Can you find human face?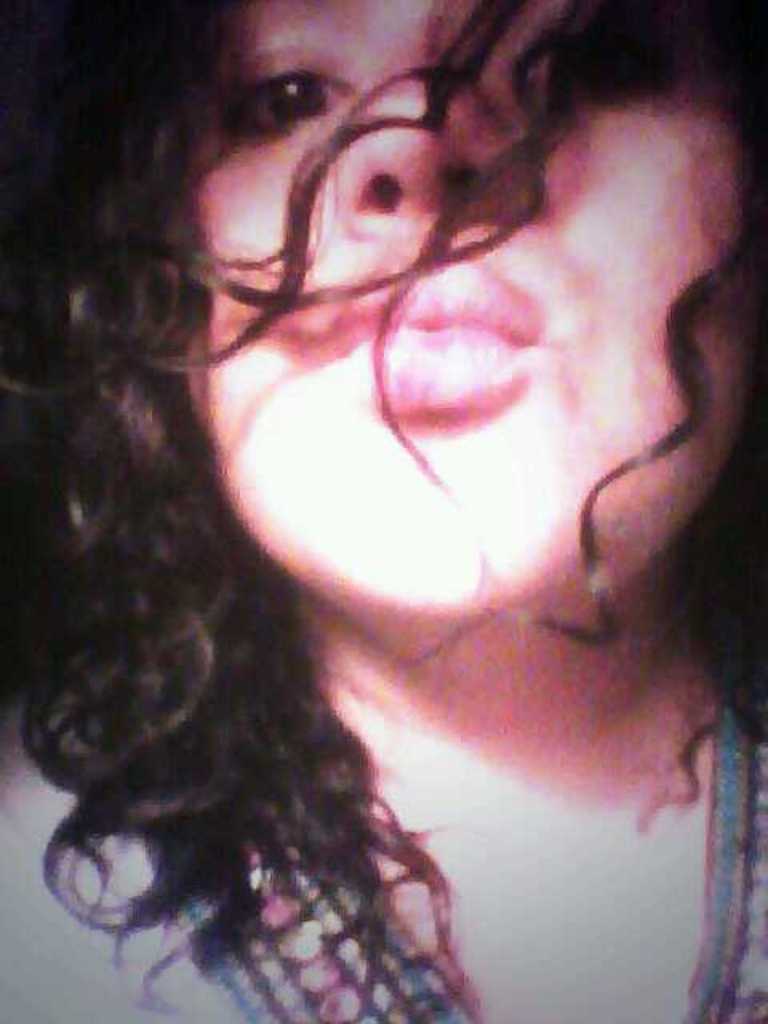
Yes, bounding box: bbox=[187, 0, 766, 619].
